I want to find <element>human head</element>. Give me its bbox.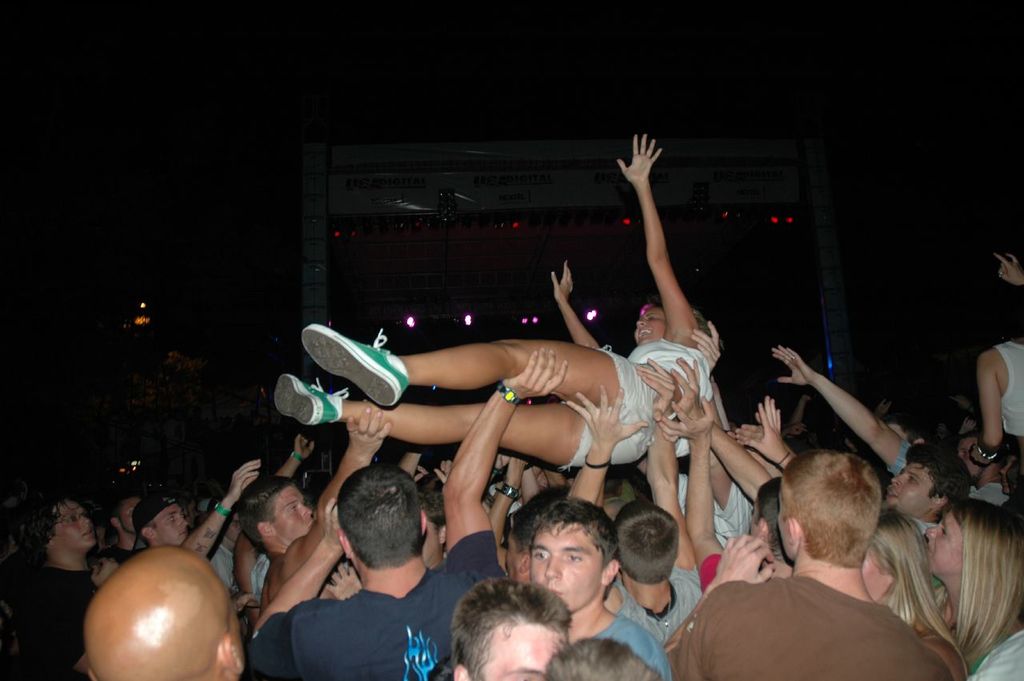
[x1=78, y1=546, x2=245, y2=680].
